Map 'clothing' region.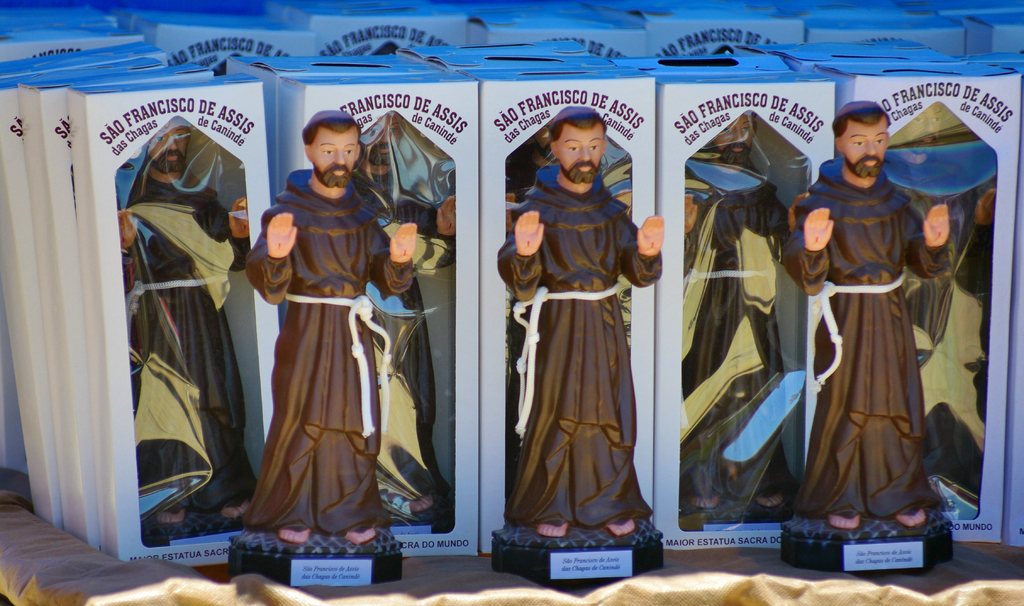
Mapped to {"left": 784, "top": 157, "right": 952, "bottom": 518}.
